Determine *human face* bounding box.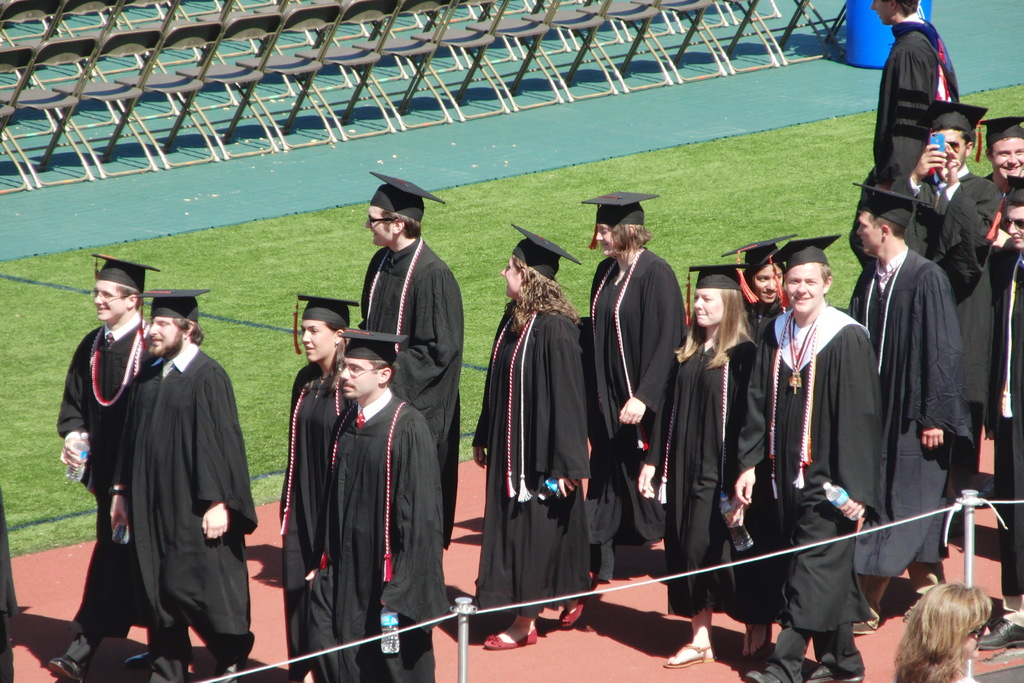
Determined: (986,136,1023,181).
